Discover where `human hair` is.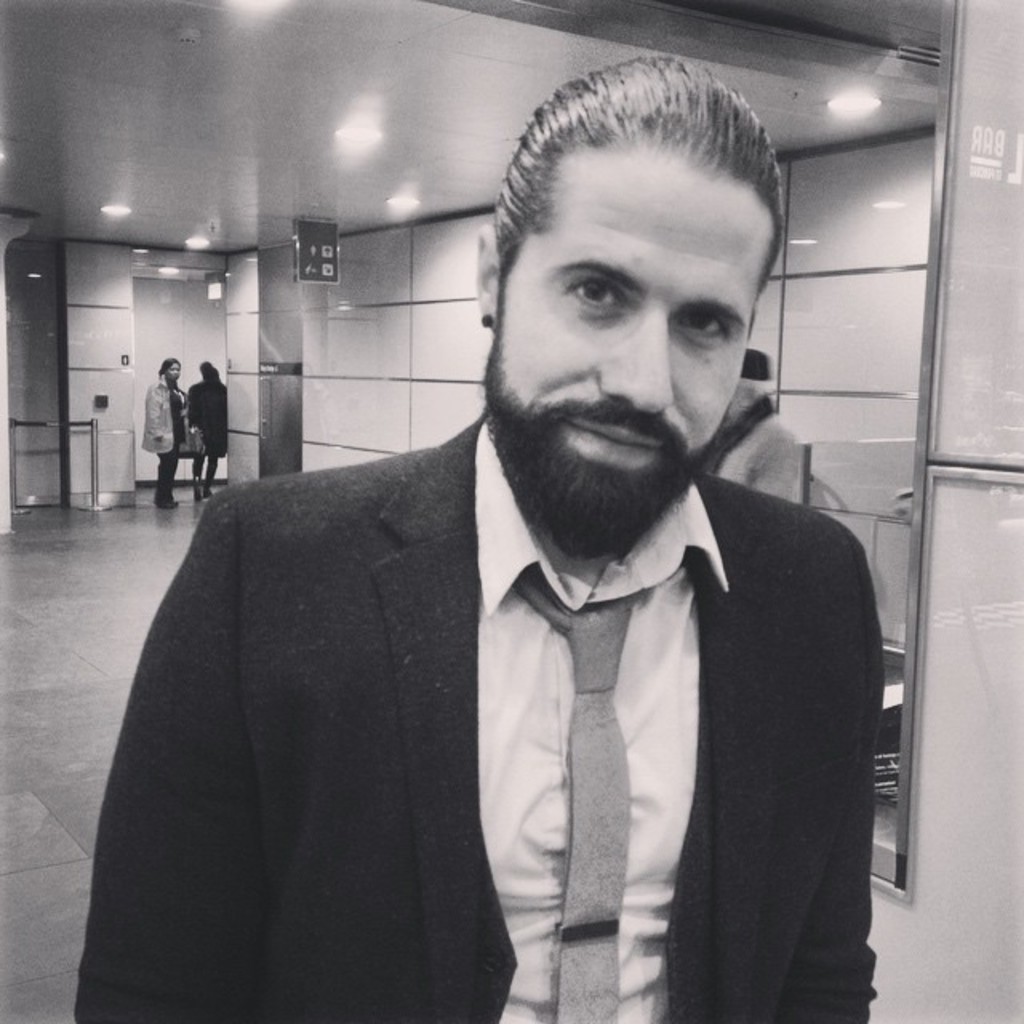
Discovered at (x1=491, y1=46, x2=784, y2=302).
